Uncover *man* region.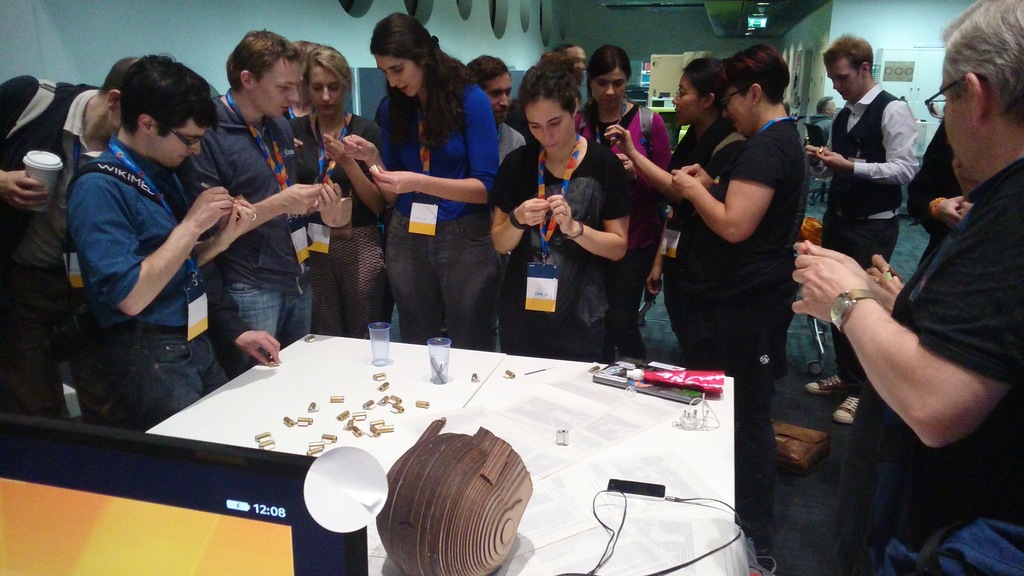
Uncovered: [788, 0, 1023, 575].
